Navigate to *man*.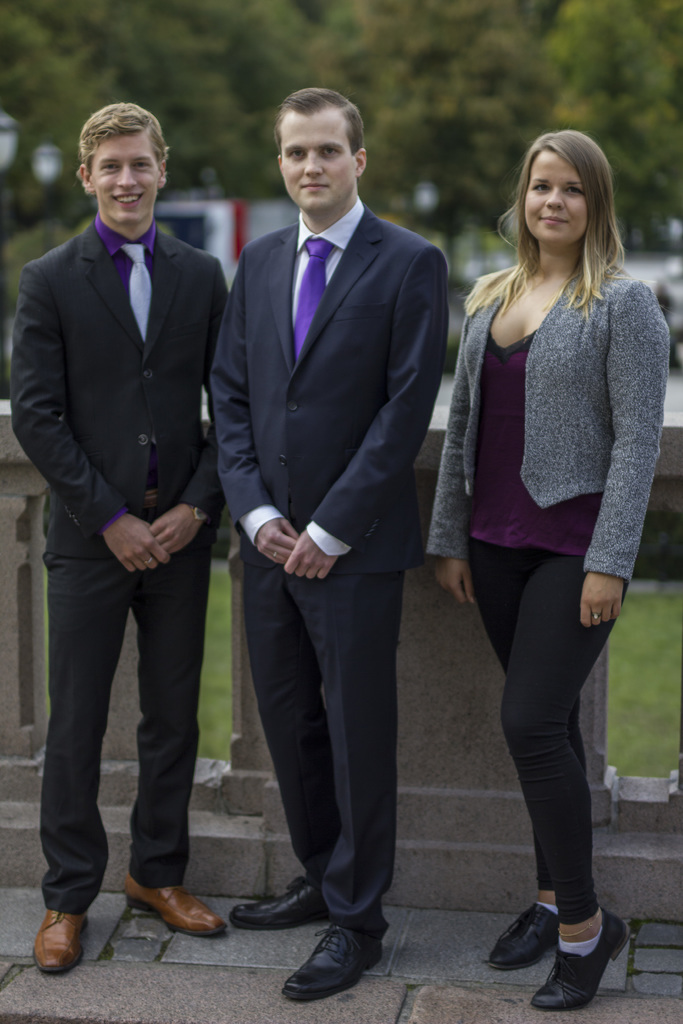
Navigation target: bbox(206, 88, 449, 1003).
